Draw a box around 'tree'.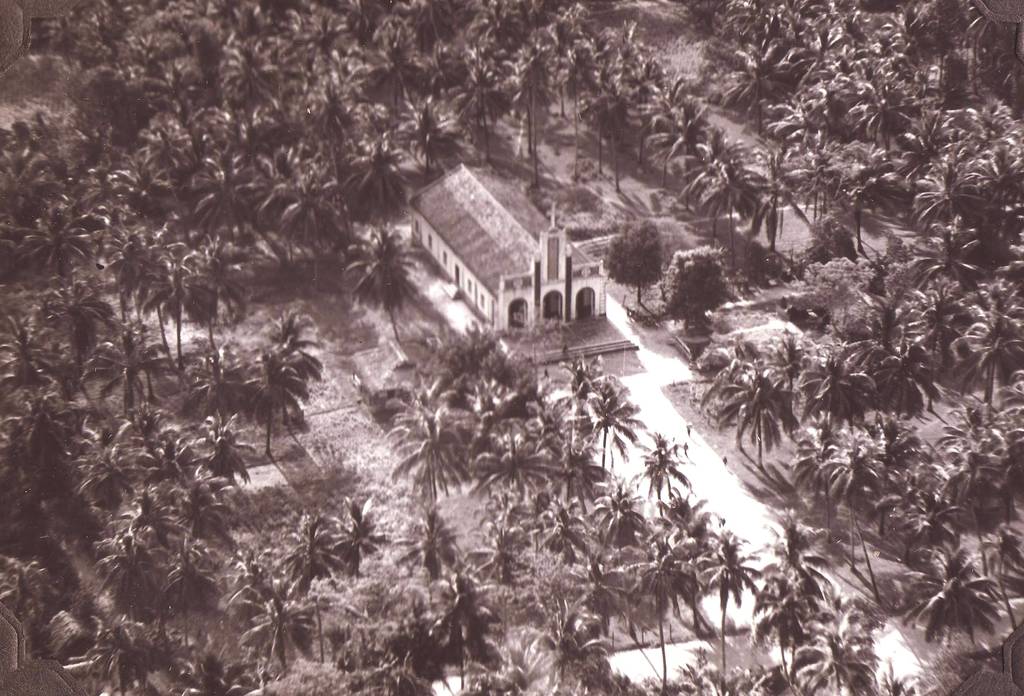
rect(349, 133, 414, 210).
